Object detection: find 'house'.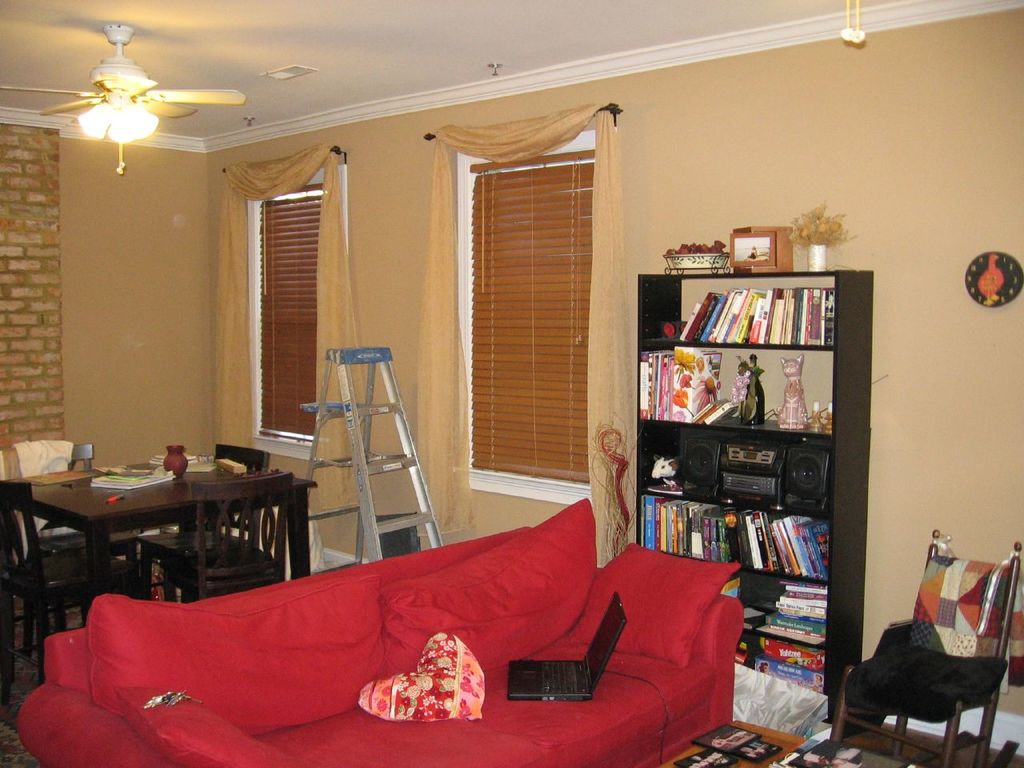
(0, 0, 1023, 767).
